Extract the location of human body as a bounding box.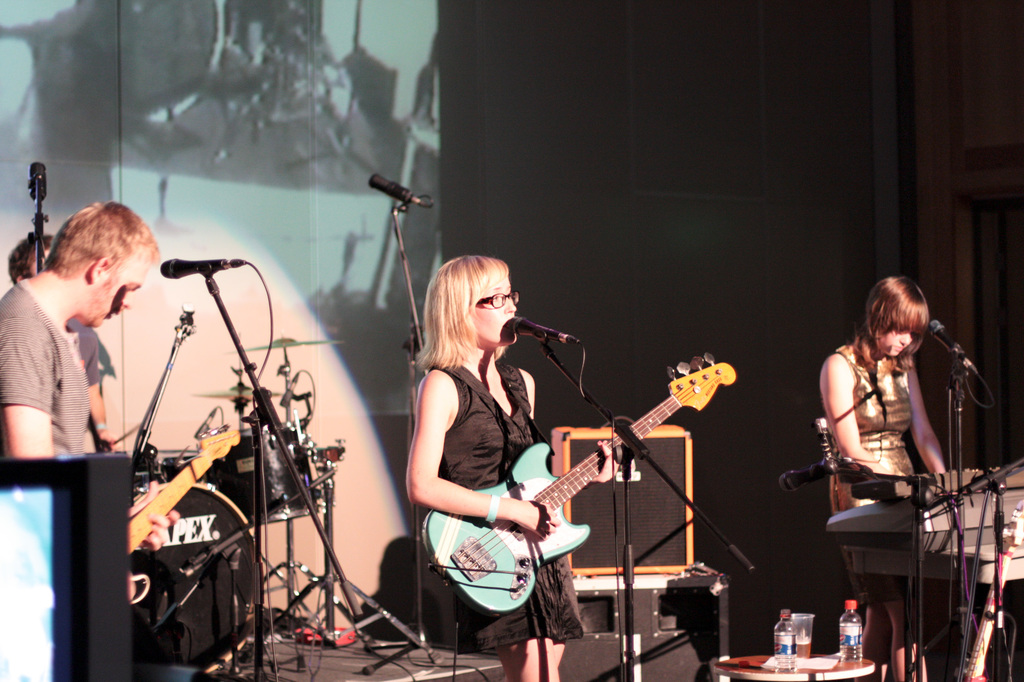
bbox=[0, 198, 184, 544].
